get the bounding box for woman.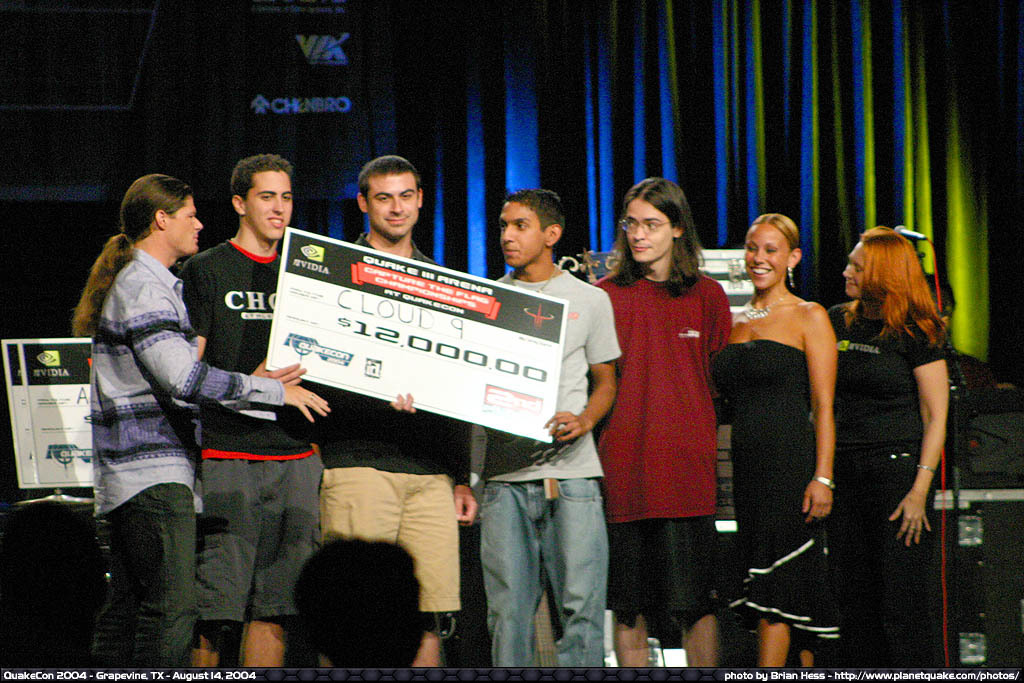
bbox=(821, 224, 951, 681).
